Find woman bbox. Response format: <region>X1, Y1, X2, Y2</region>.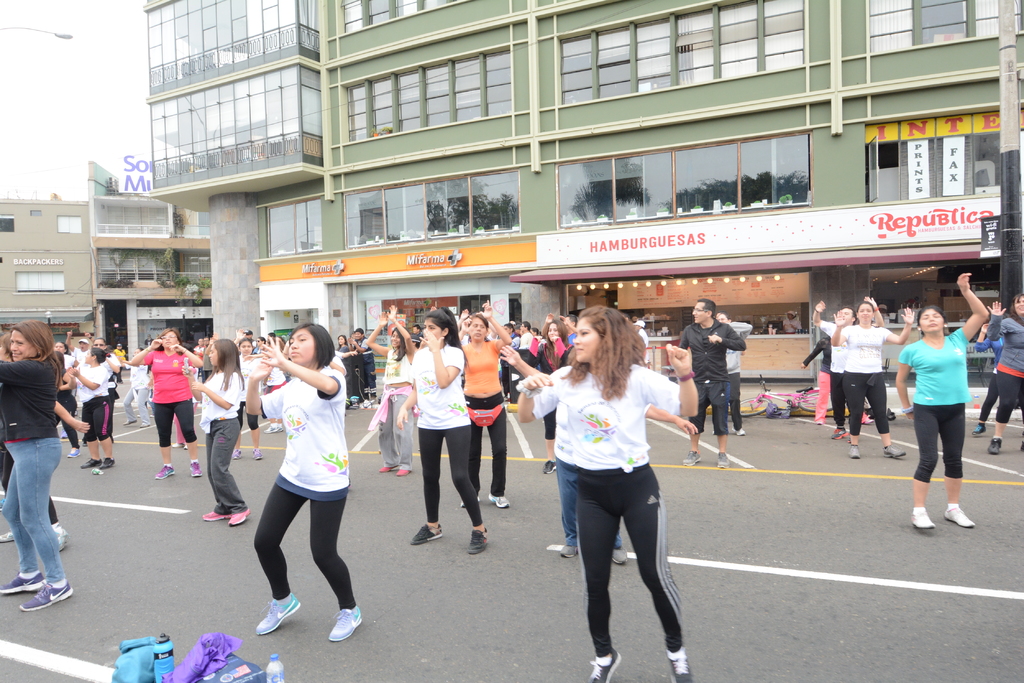
<region>71, 340, 110, 481</region>.
